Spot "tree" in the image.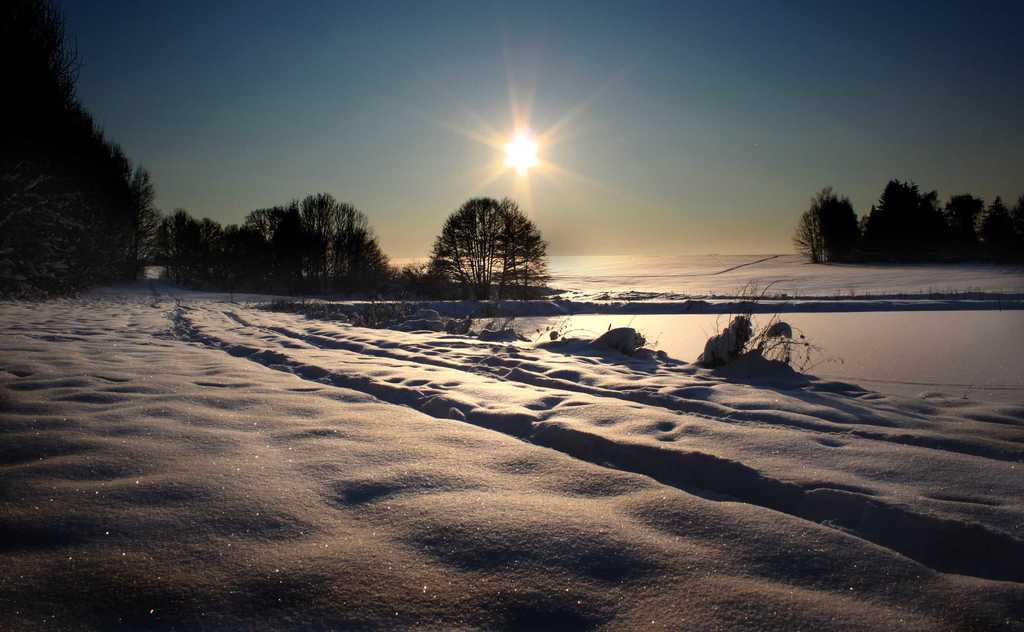
"tree" found at 157,205,210,288.
